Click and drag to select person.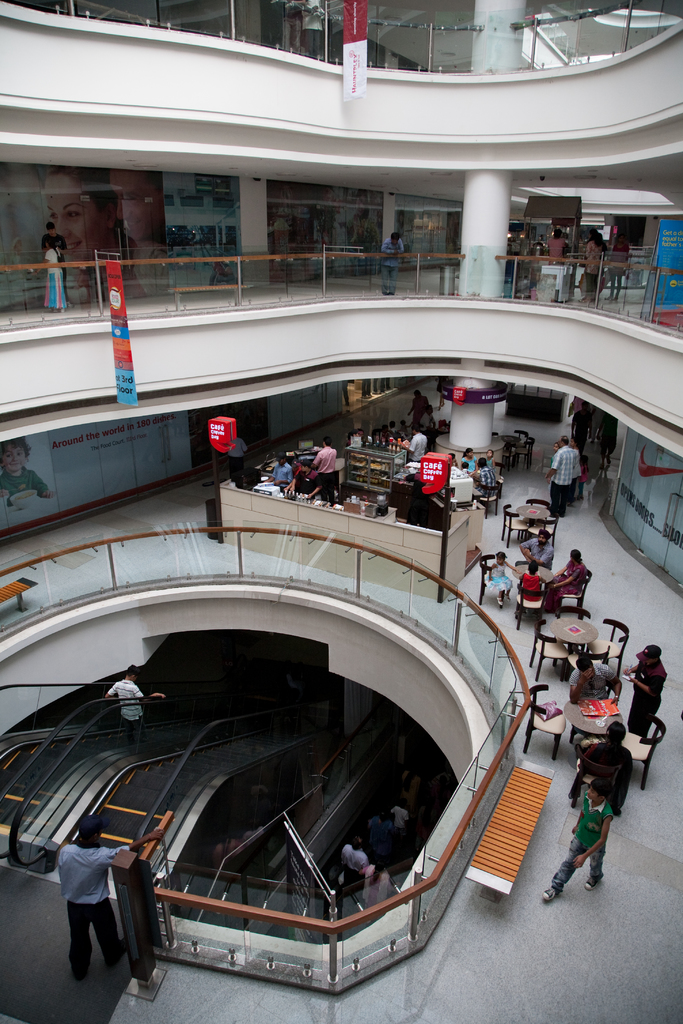
Selection: [x1=477, y1=552, x2=514, y2=604].
